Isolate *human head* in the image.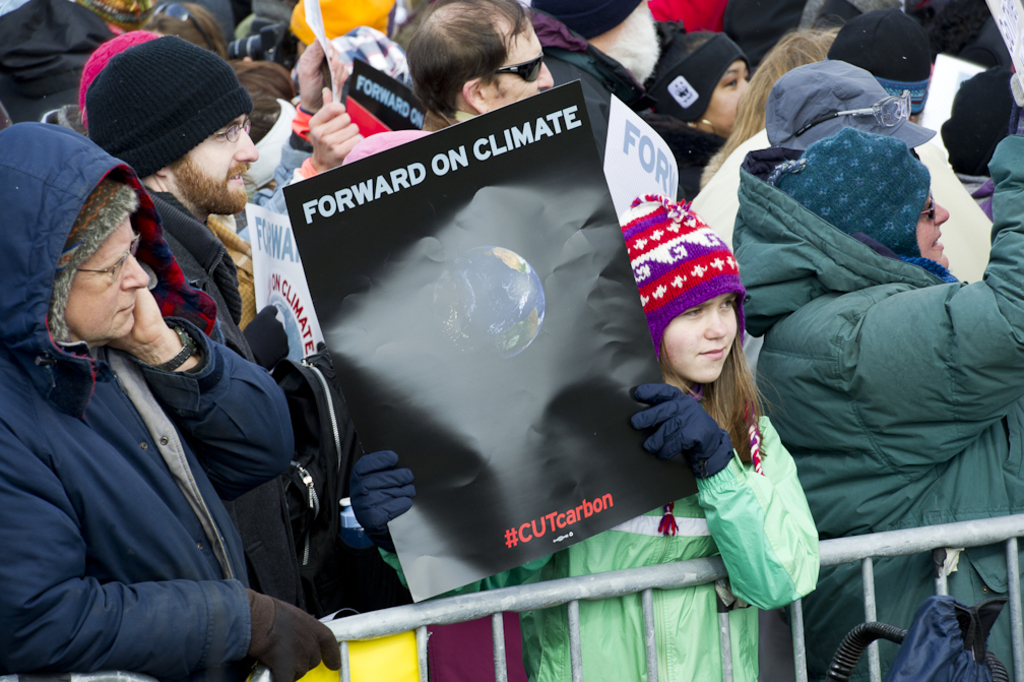
Isolated region: 0,126,150,352.
